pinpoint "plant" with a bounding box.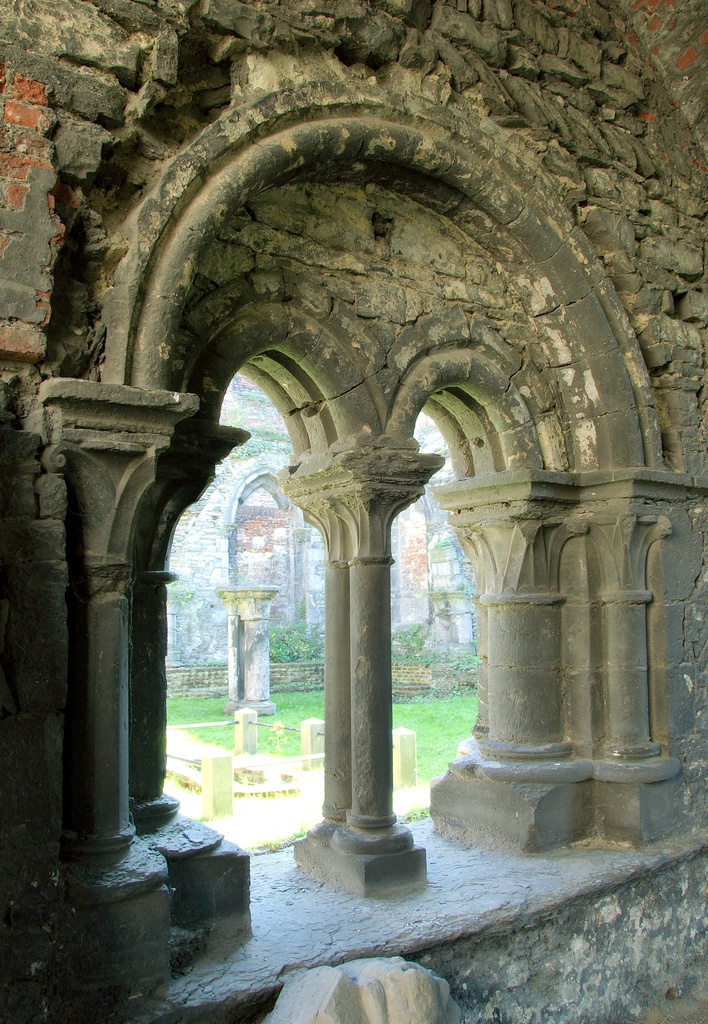
rect(402, 807, 425, 821).
